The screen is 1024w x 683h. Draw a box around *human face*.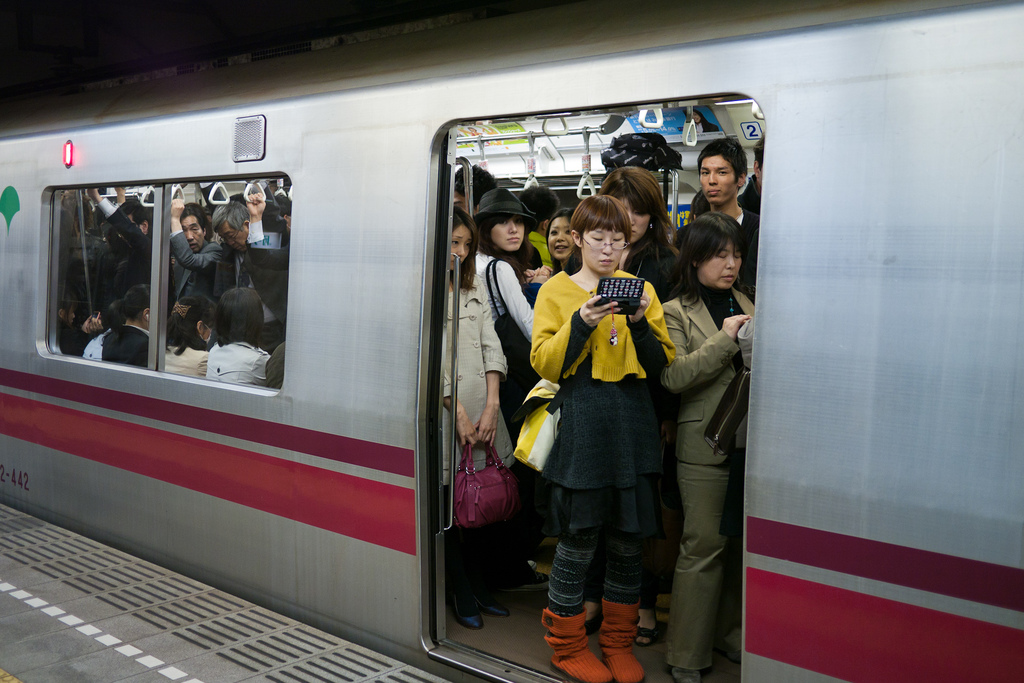
182 213 205 252.
